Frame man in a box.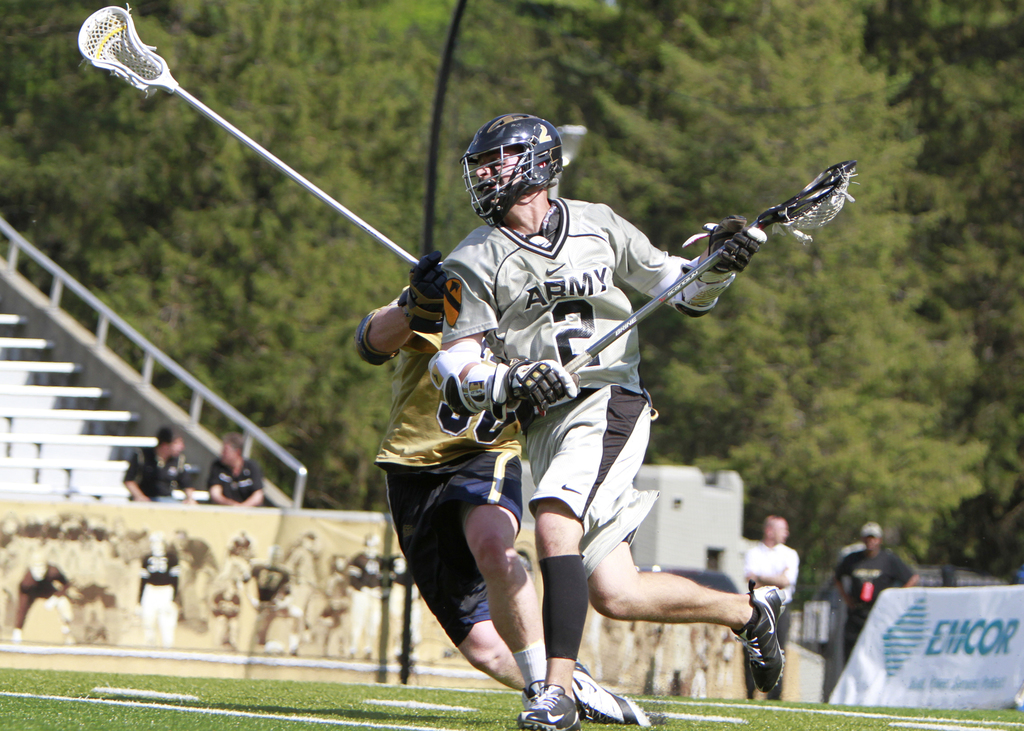
[x1=742, y1=517, x2=798, y2=702].
